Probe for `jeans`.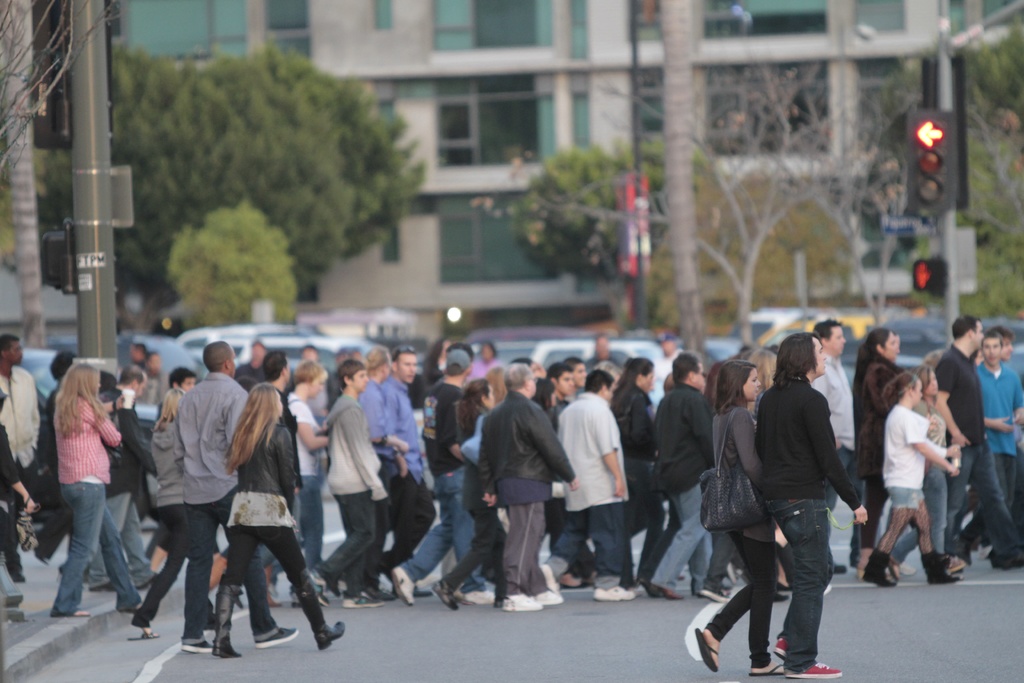
Probe result: bbox=[894, 486, 924, 513].
